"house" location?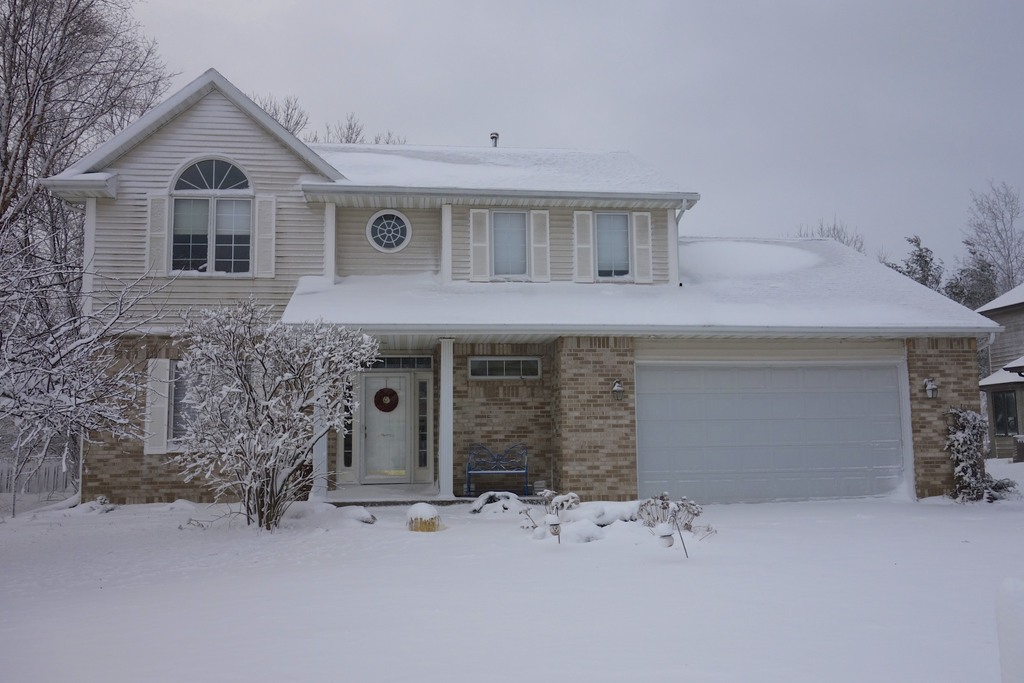
locate(966, 273, 1023, 464)
